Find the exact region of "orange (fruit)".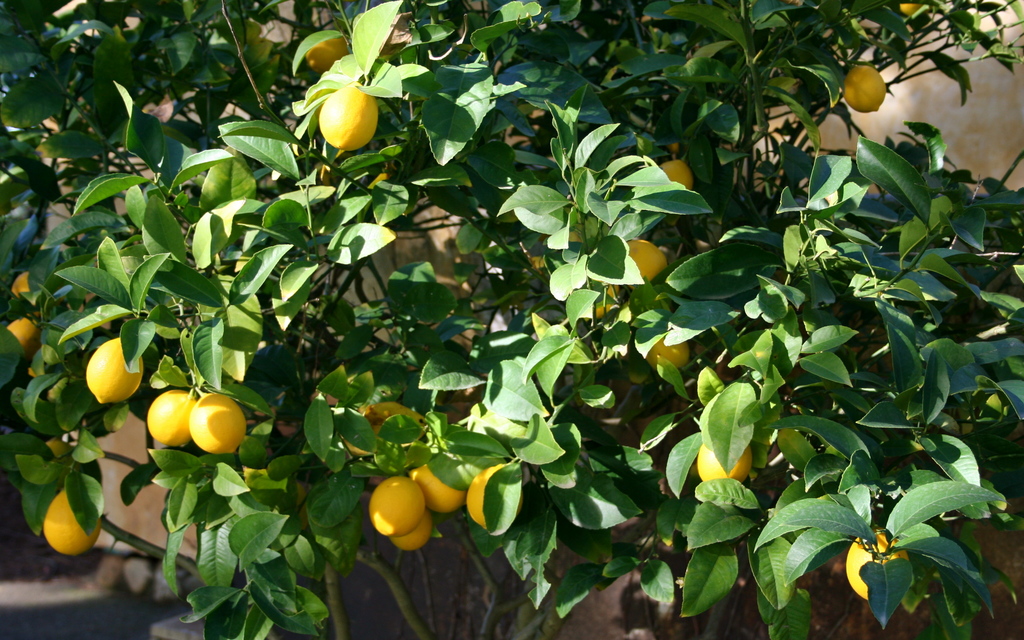
Exact region: [x1=413, y1=457, x2=459, y2=516].
